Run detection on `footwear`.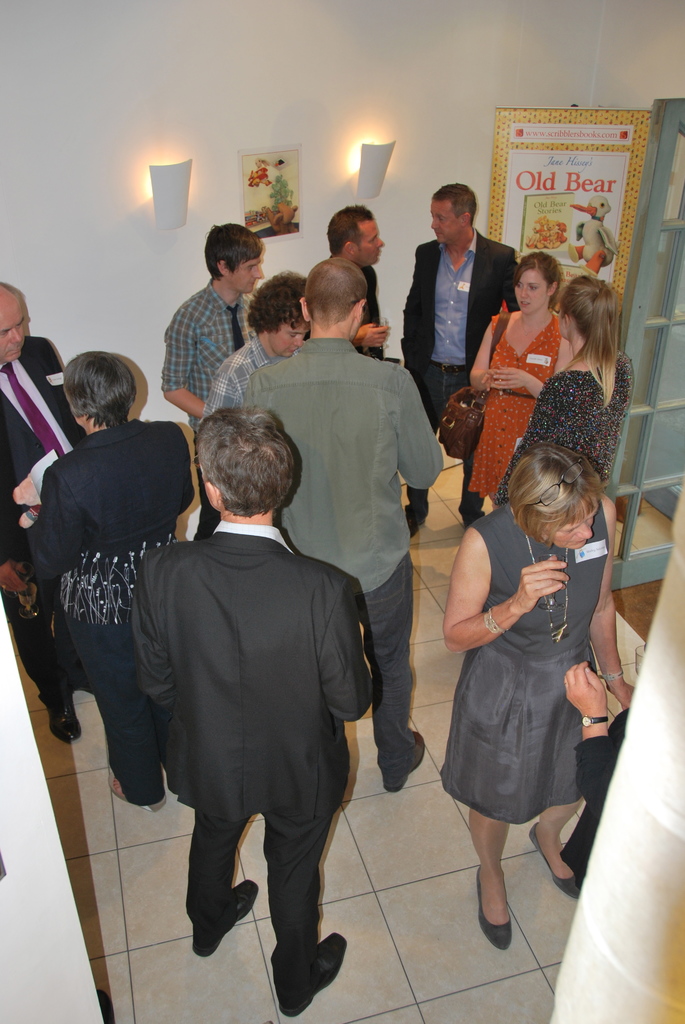
Result: l=461, t=507, r=483, b=533.
